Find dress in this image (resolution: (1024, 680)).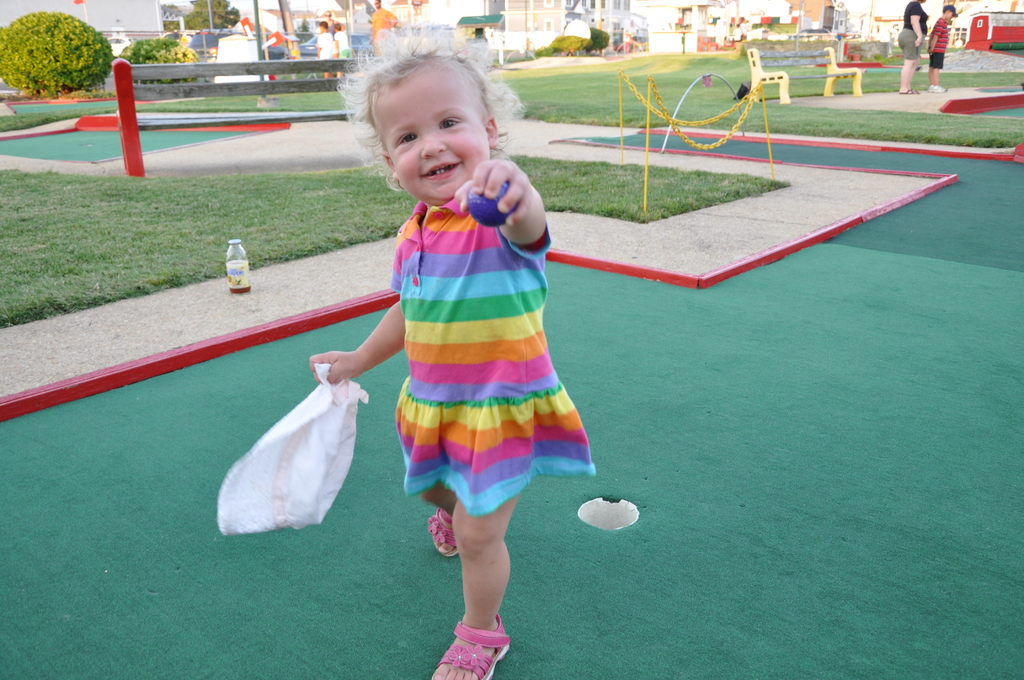
[left=390, top=195, right=596, bottom=514].
